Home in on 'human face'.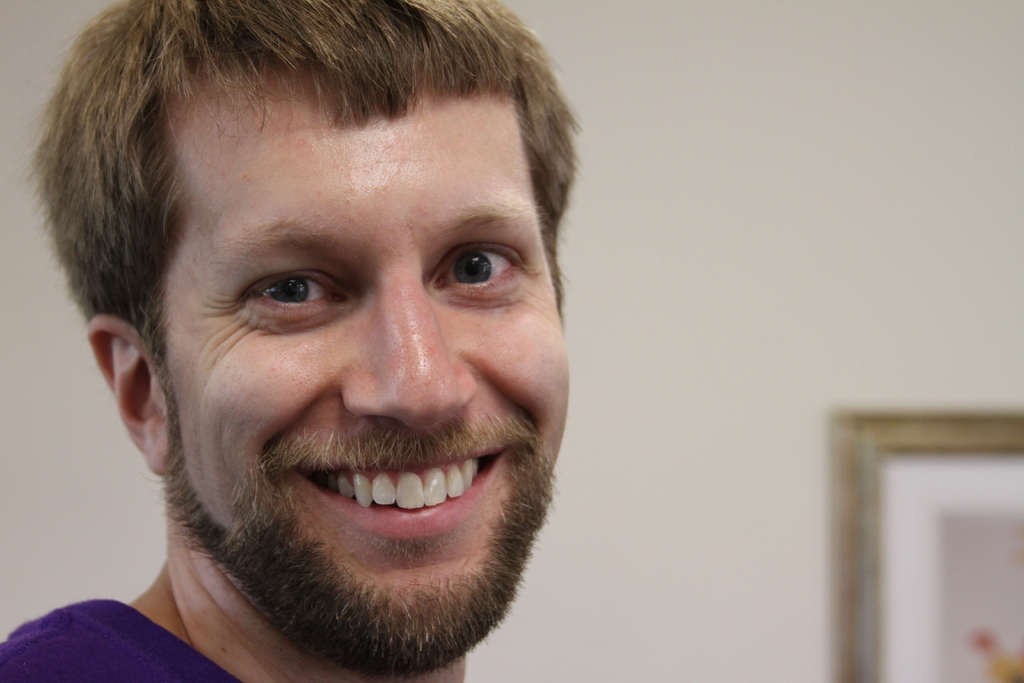
Homed in at 164, 71, 573, 661.
